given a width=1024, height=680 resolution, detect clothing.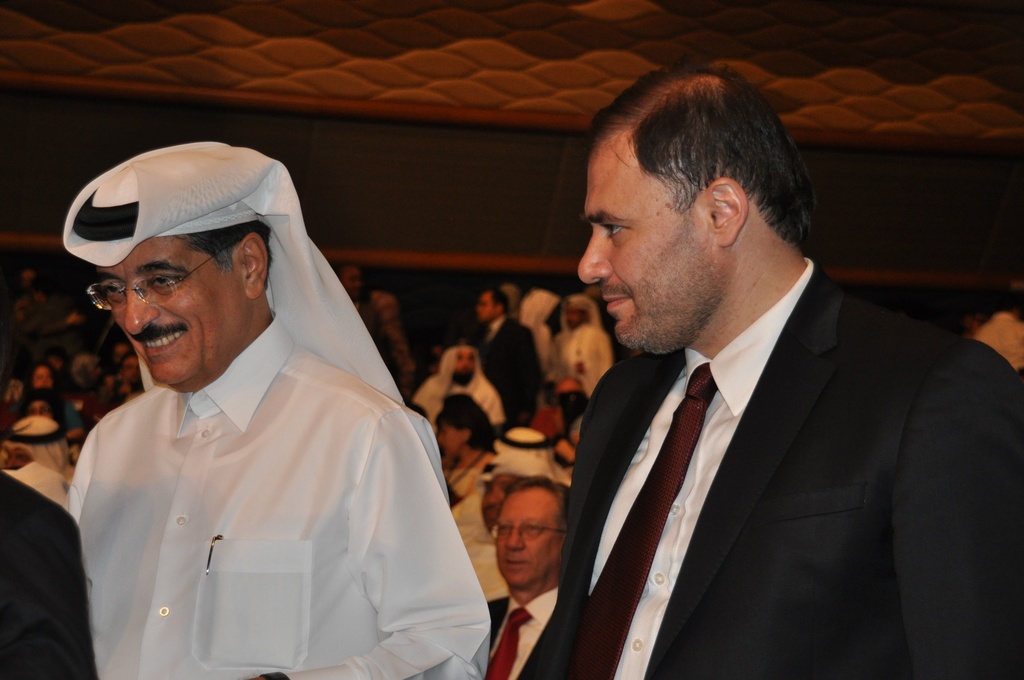
bbox(548, 320, 614, 413).
